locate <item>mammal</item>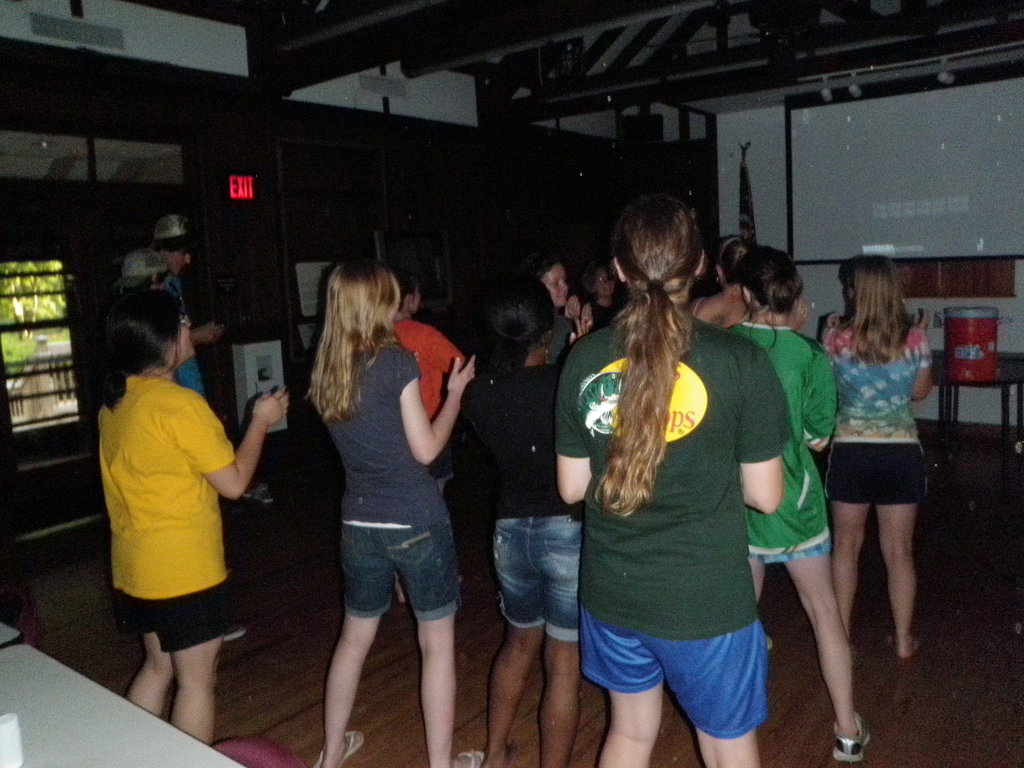
397,262,471,602
